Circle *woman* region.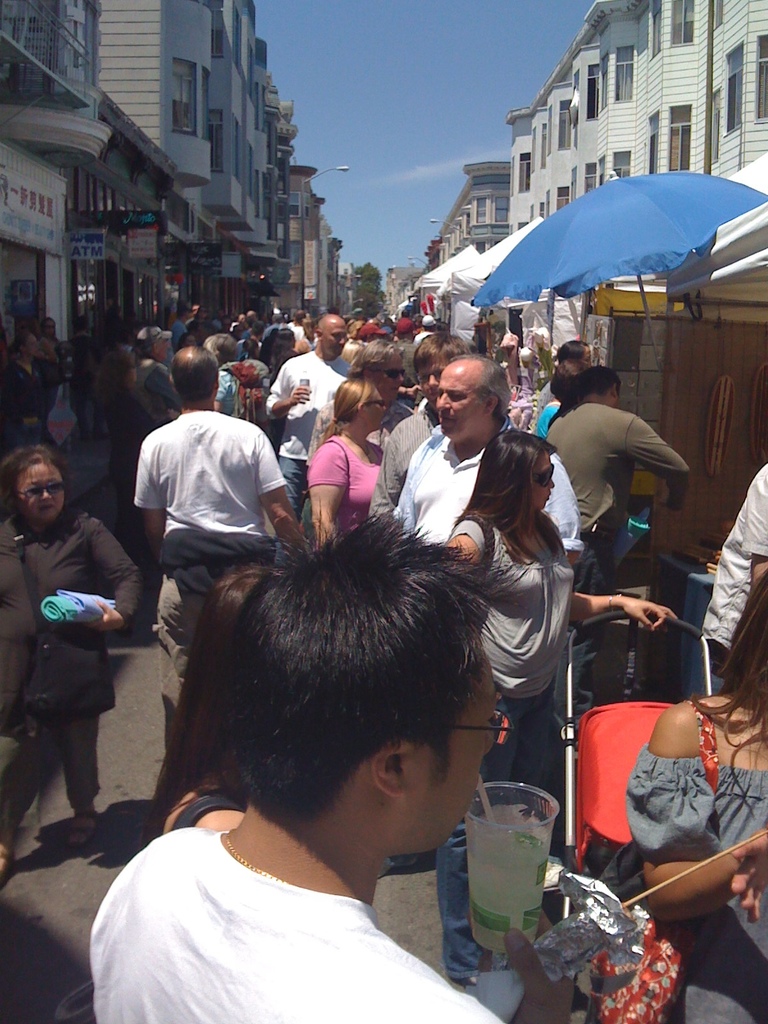
Region: l=268, t=328, r=298, b=457.
